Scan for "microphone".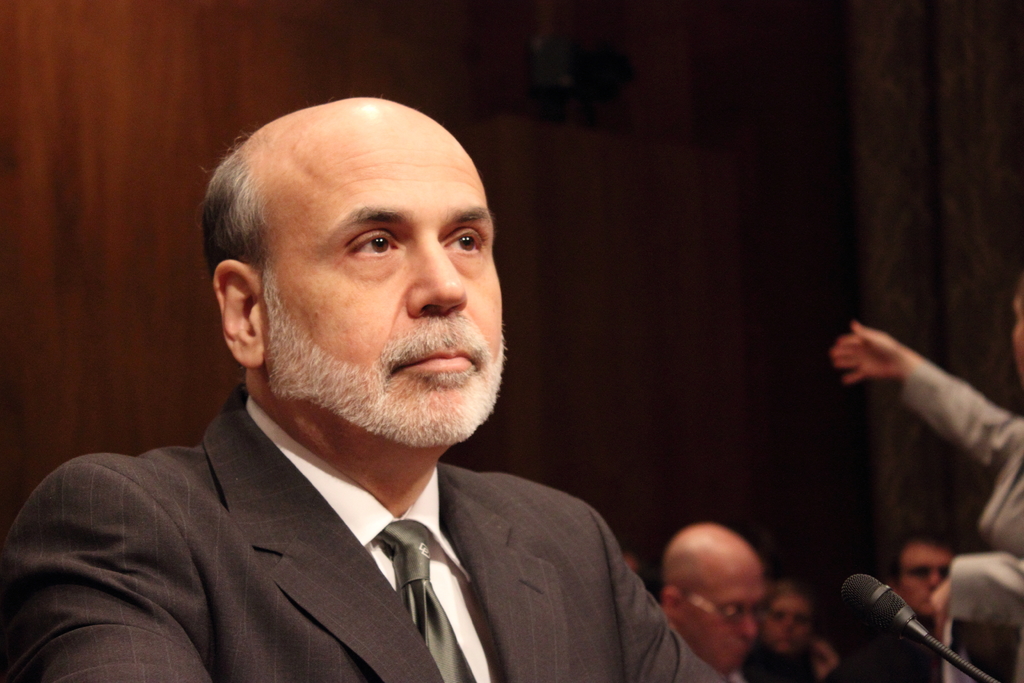
Scan result: bbox(837, 571, 927, 643).
